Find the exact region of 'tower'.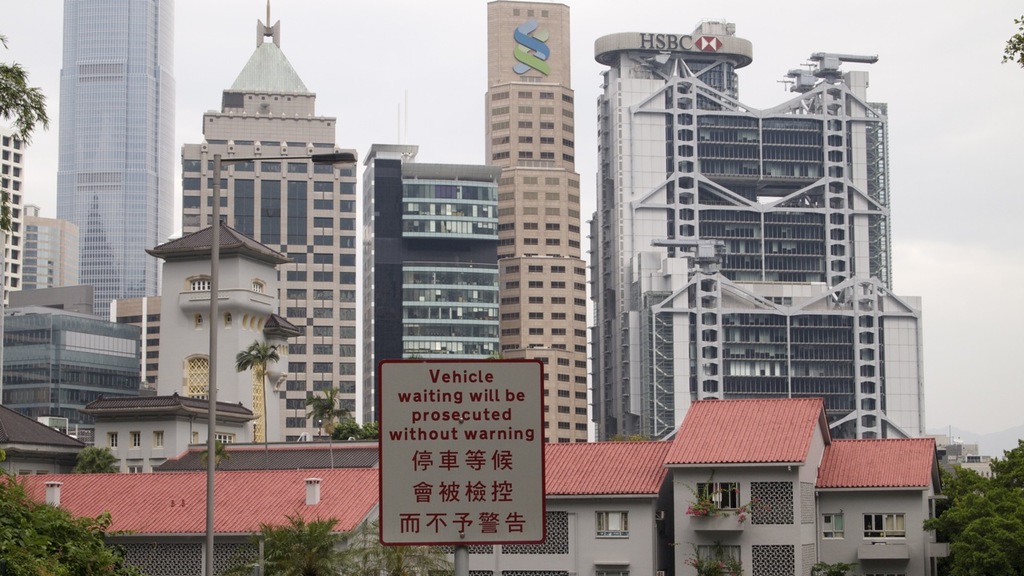
Exact region: x1=50, y1=0, x2=182, y2=322.
